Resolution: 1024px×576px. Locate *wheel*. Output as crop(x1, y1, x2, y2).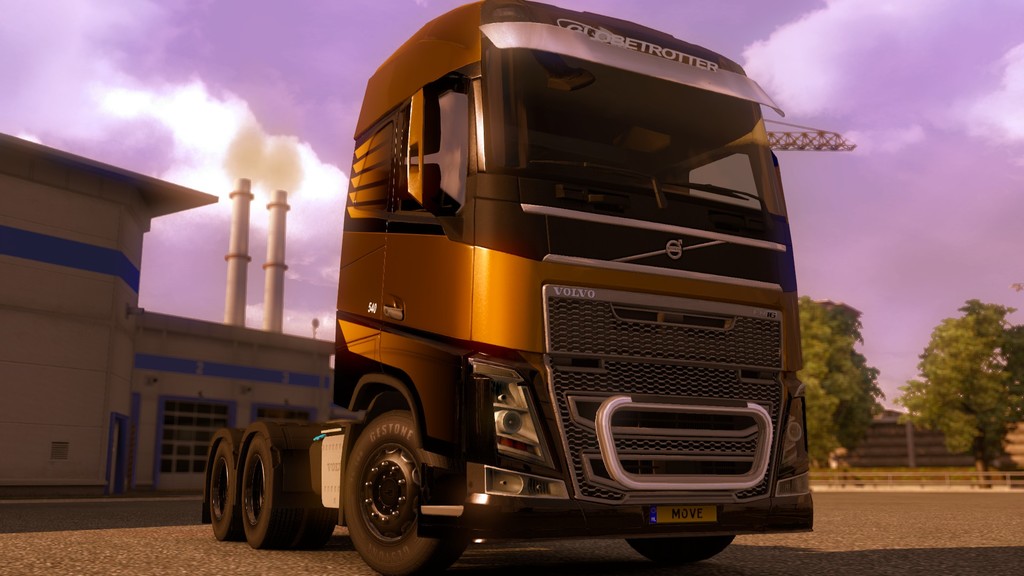
crop(343, 406, 465, 575).
